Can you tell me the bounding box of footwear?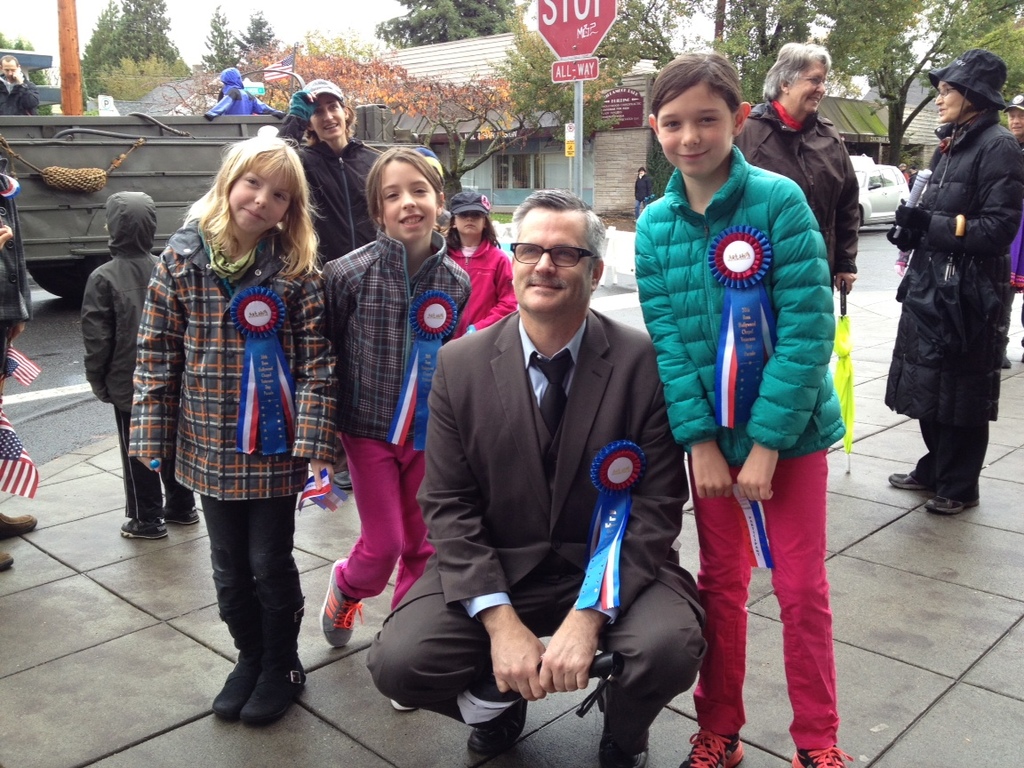
rect(0, 548, 12, 574).
